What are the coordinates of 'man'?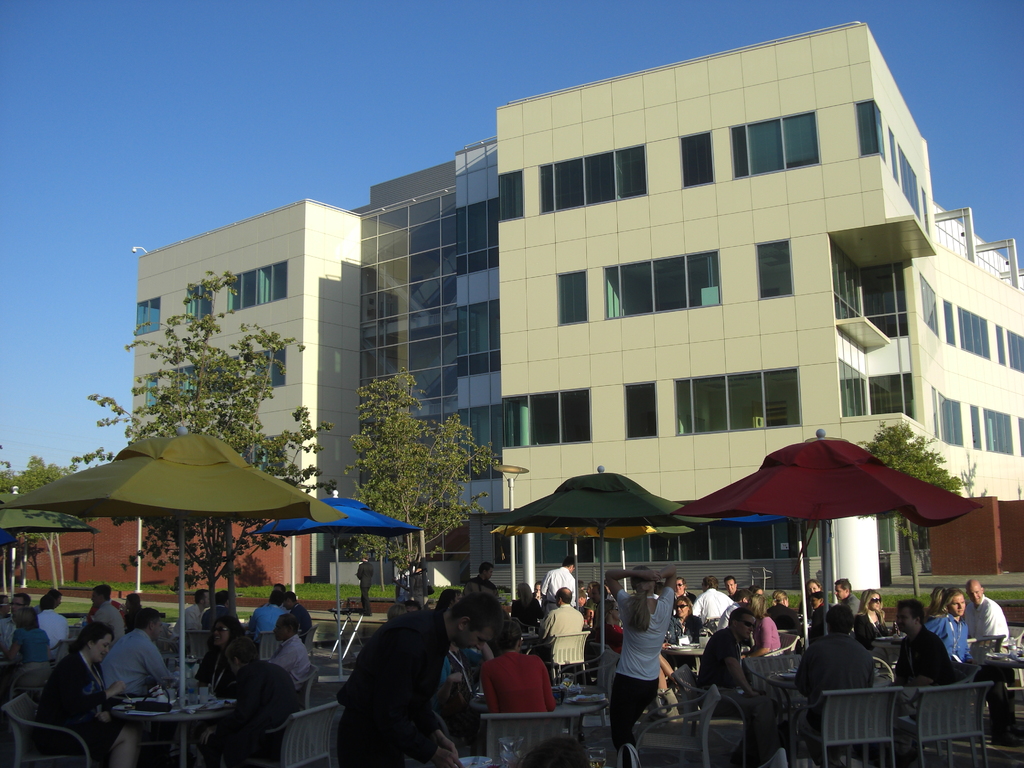
region(94, 606, 173, 767).
